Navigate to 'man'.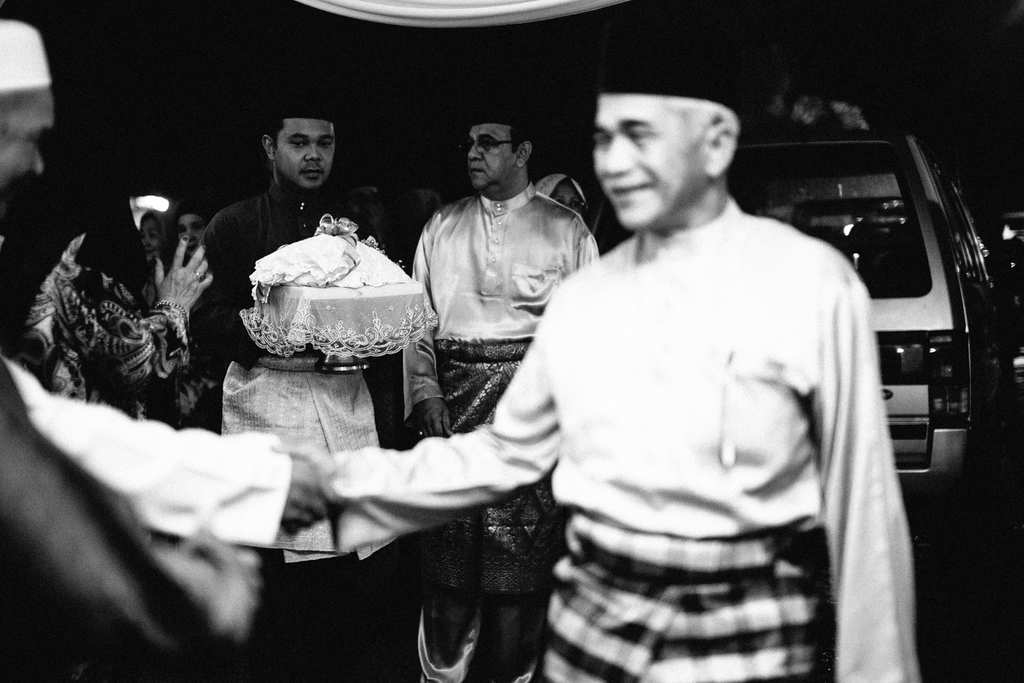
Navigation target: 175:208:205:253.
